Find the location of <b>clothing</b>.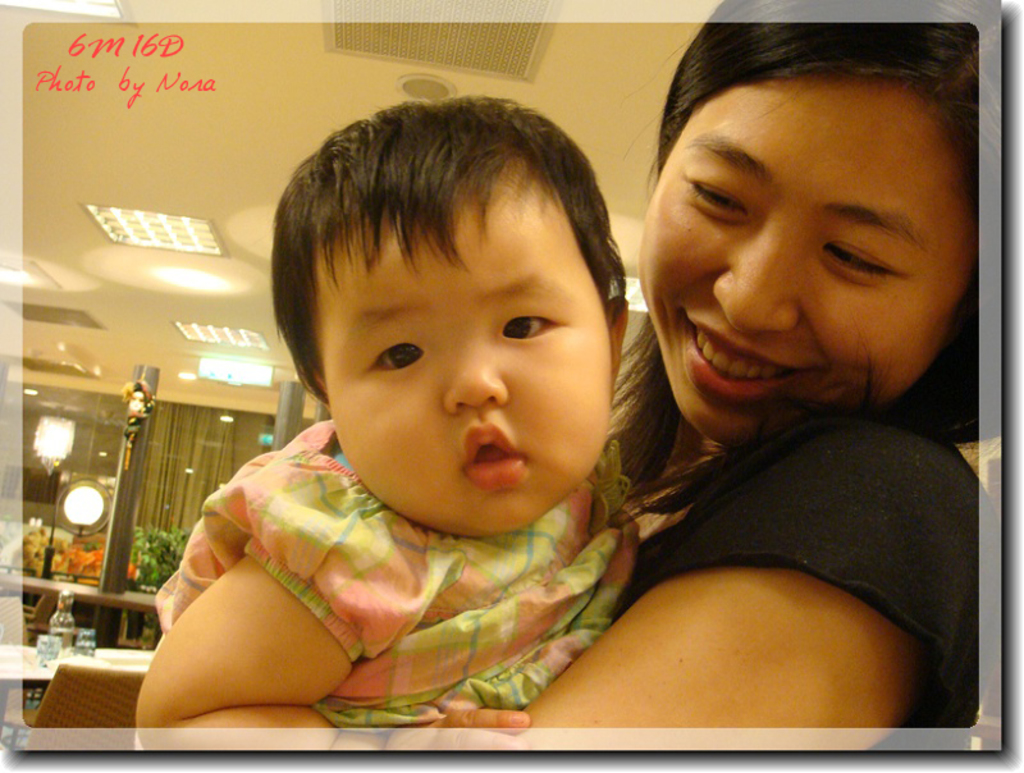
Location: <region>115, 410, 680, 726</region>.
